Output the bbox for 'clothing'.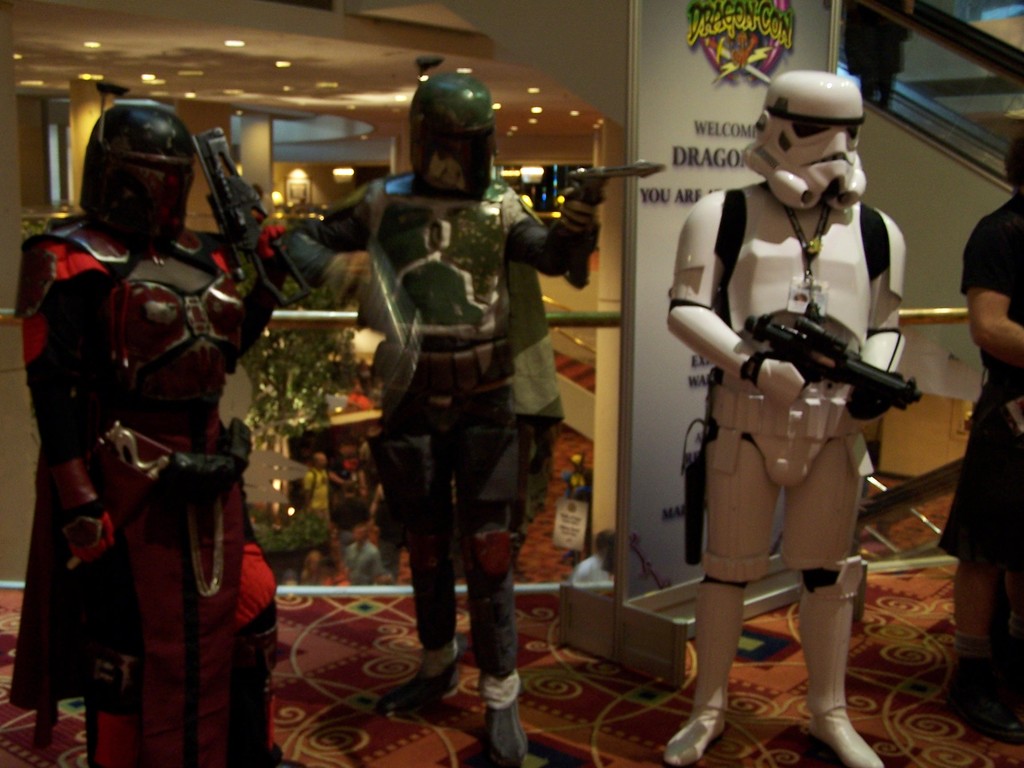
crop(4, 228, 285, 766).
